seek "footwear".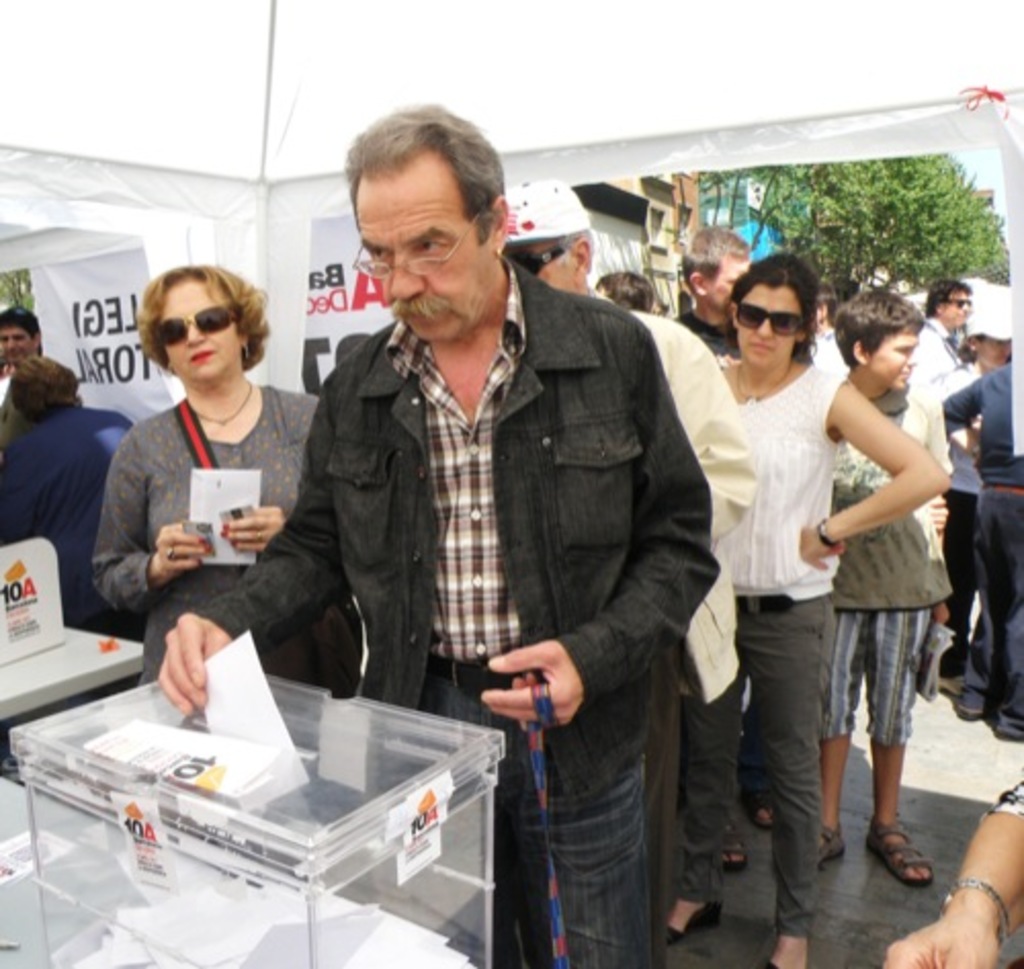
crop(741, 787, 776, 826).
